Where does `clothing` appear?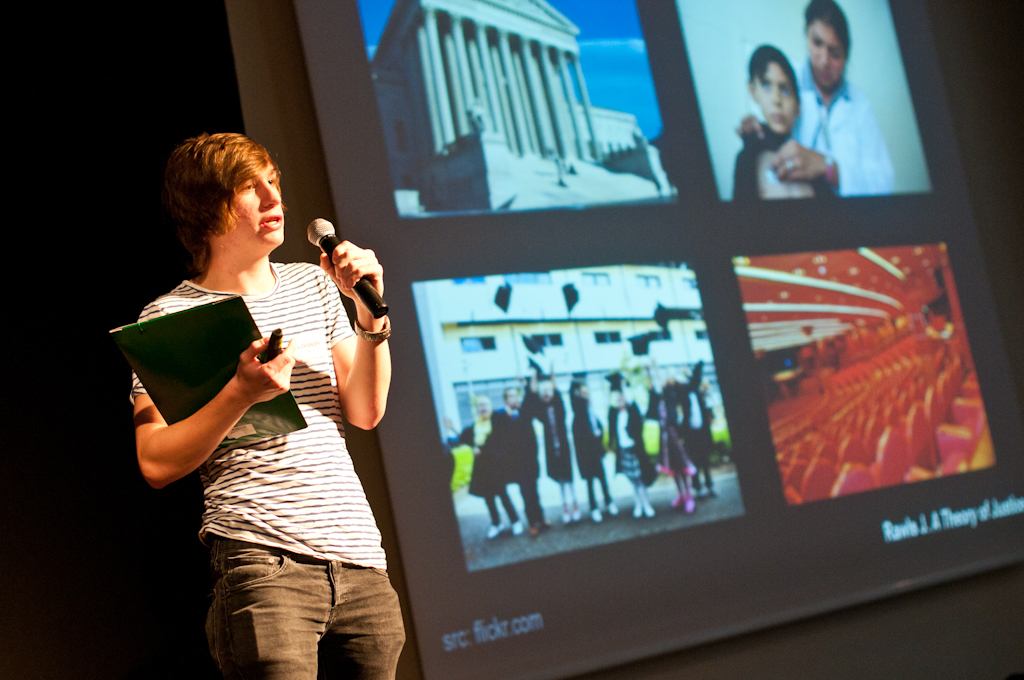
Appears at {"x1": 605, "y1": 397, "x2": 657, "y2": 489}.
